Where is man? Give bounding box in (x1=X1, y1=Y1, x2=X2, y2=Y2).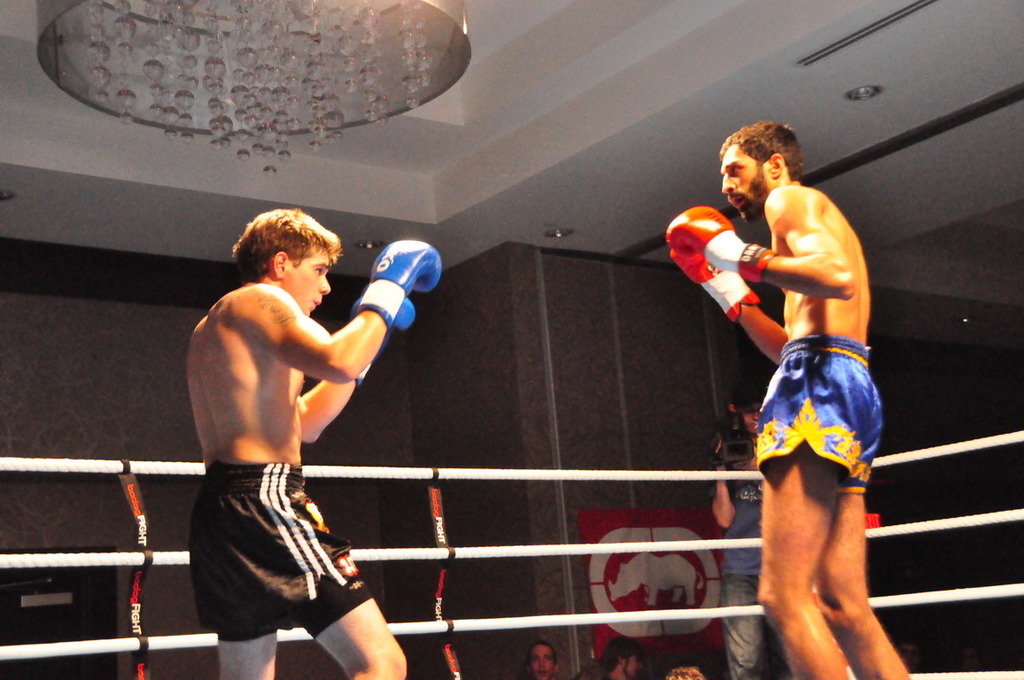
(x1=170, y1=183, x2=422, y2=675).
